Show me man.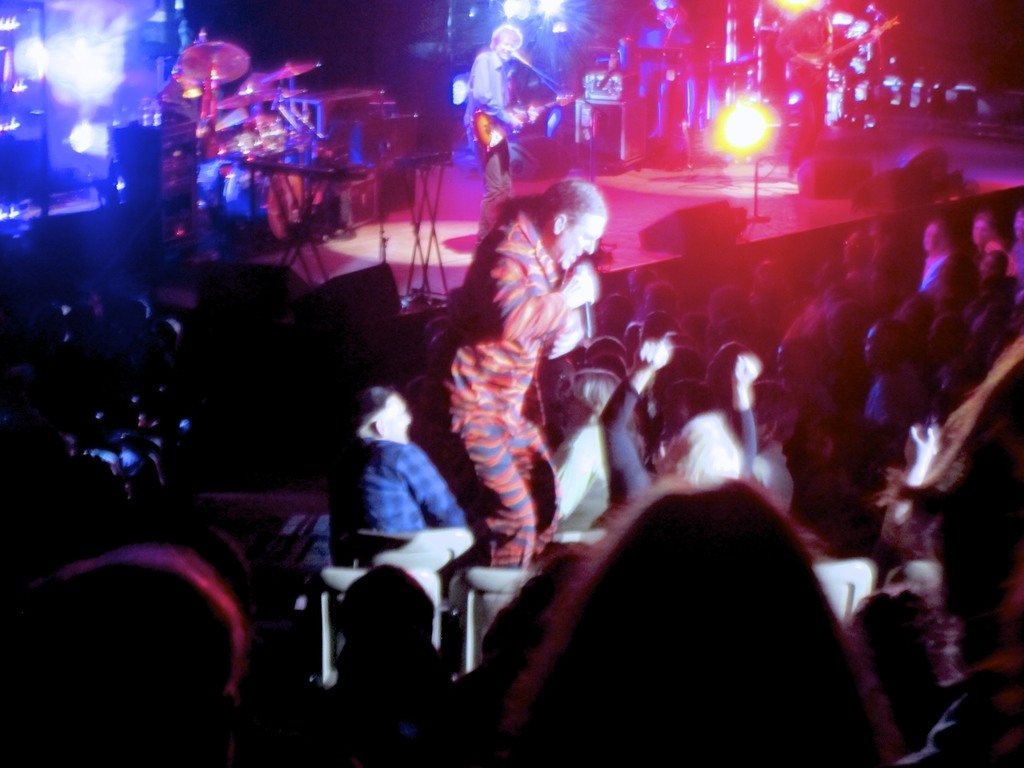
man is here: bbox(424, 175, 611, 566).
